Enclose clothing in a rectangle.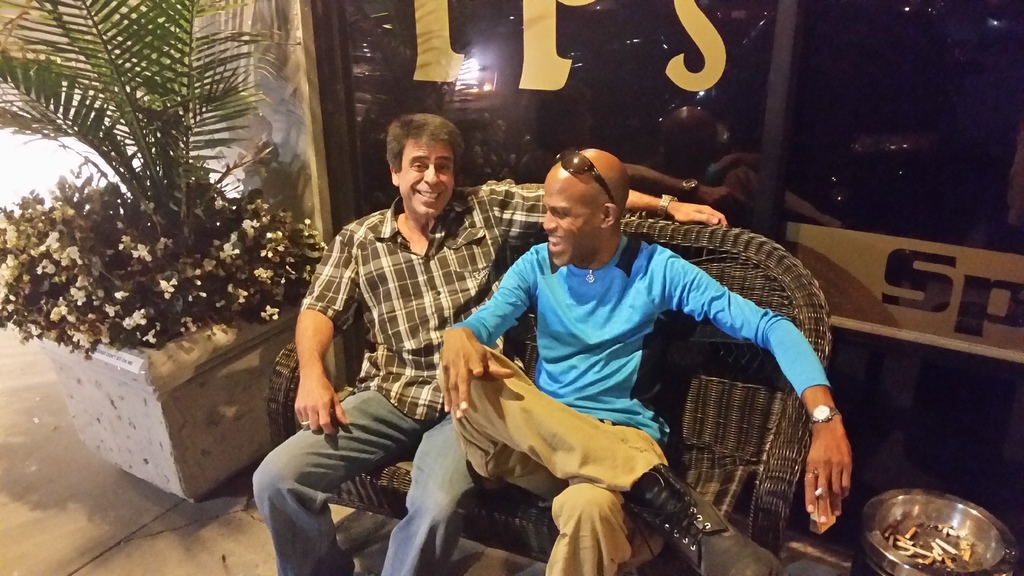
(259, 183, 552, 570).
